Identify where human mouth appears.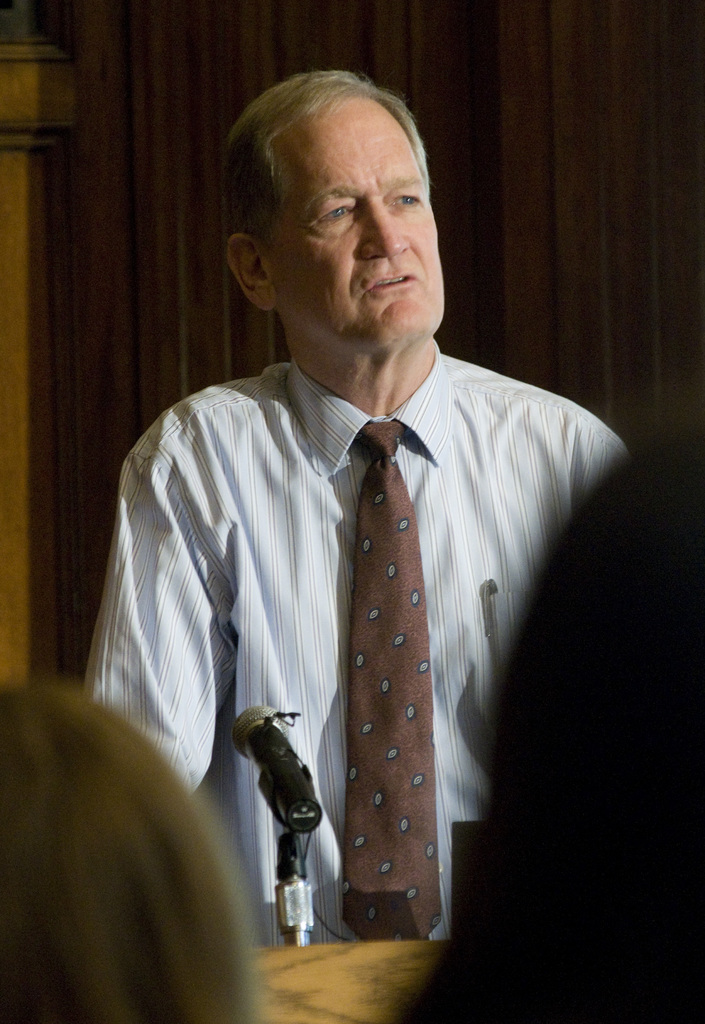
Appears at <box>363,266,418,295</box>.
